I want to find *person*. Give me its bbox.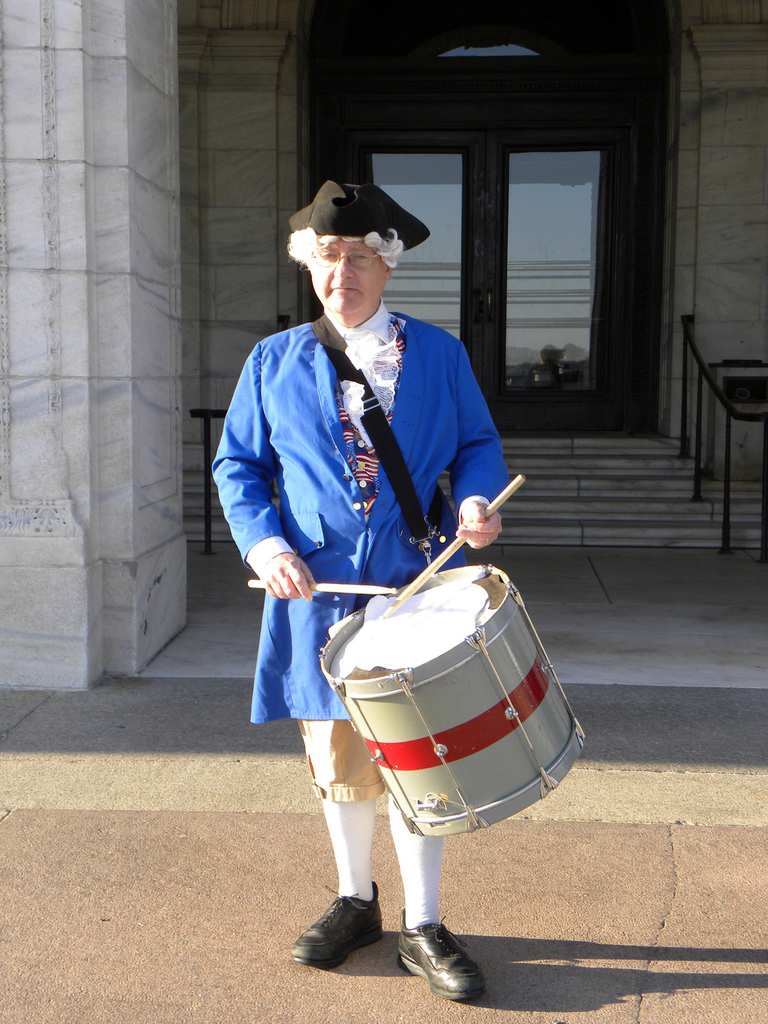
(left=260, top=148, right=545, bottom=1010).
